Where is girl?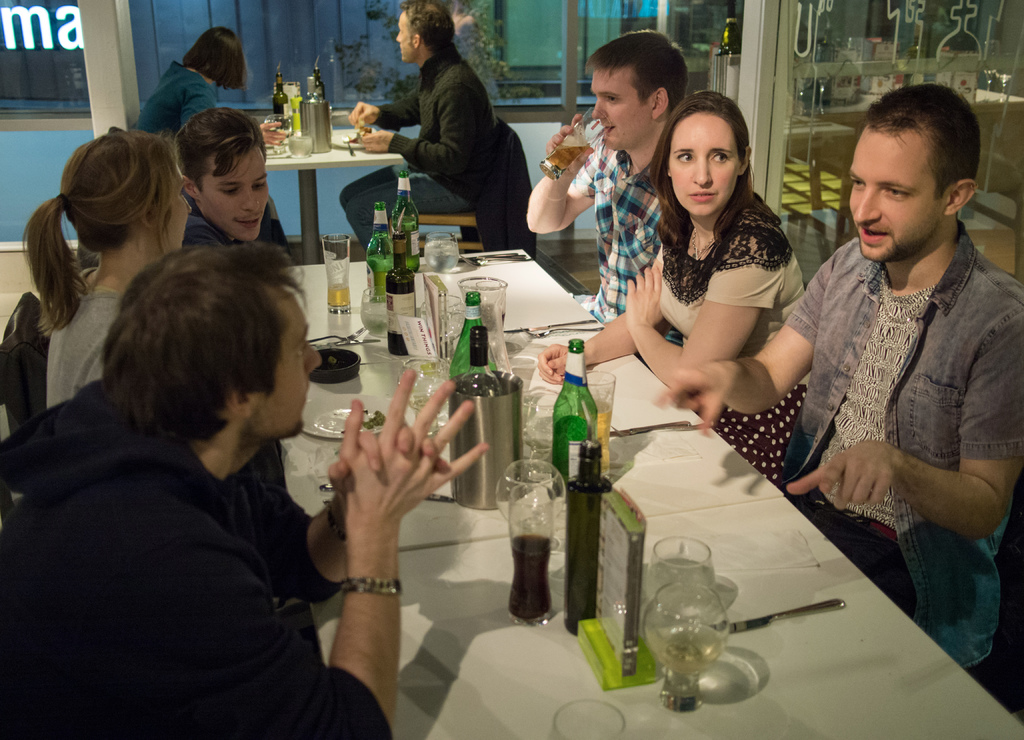
538, 92, 803, 471.
